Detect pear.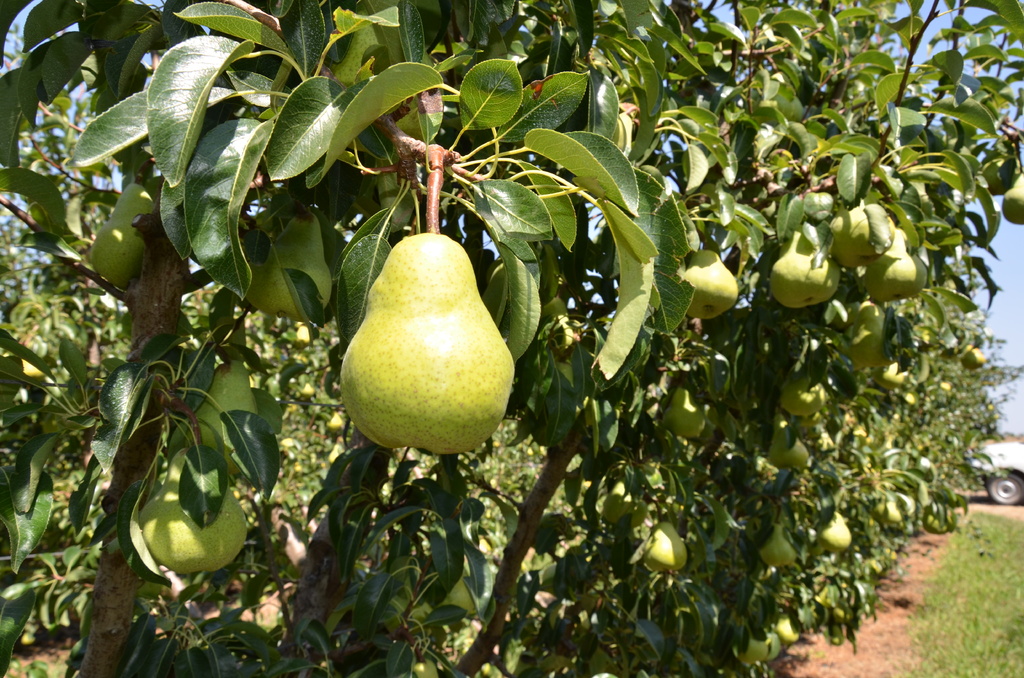
Detected at 337, 159, 514, 455.
